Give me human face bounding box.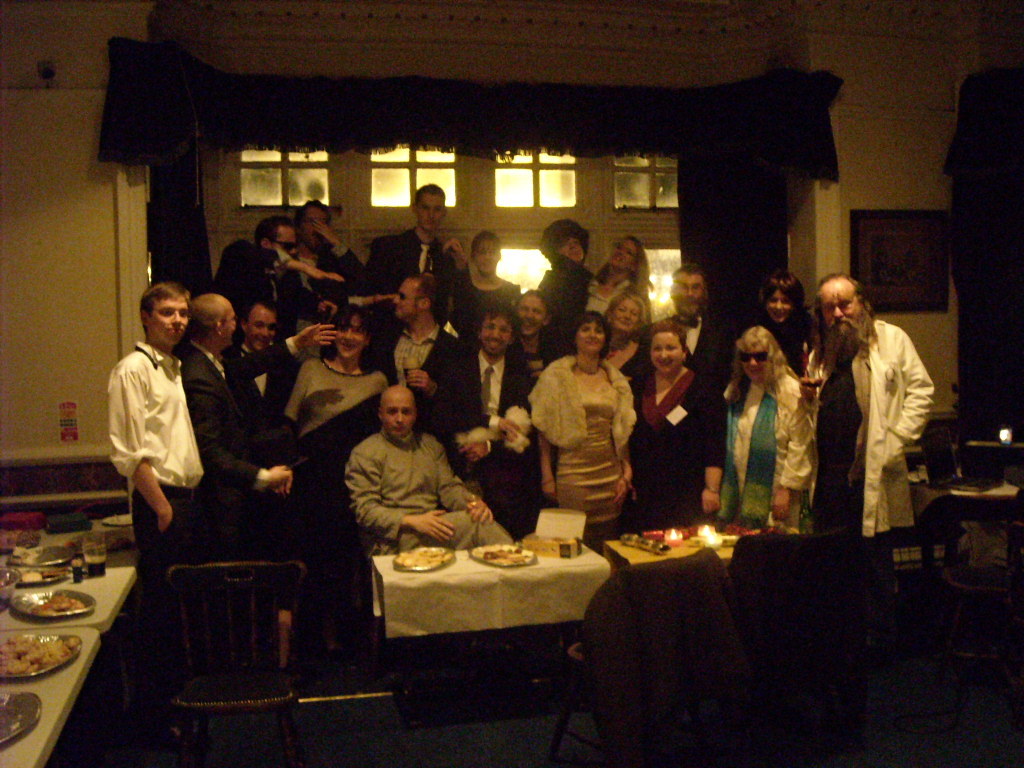
{"x1": 654, "y1": 333, "x2": 681, "y2": 373}.
